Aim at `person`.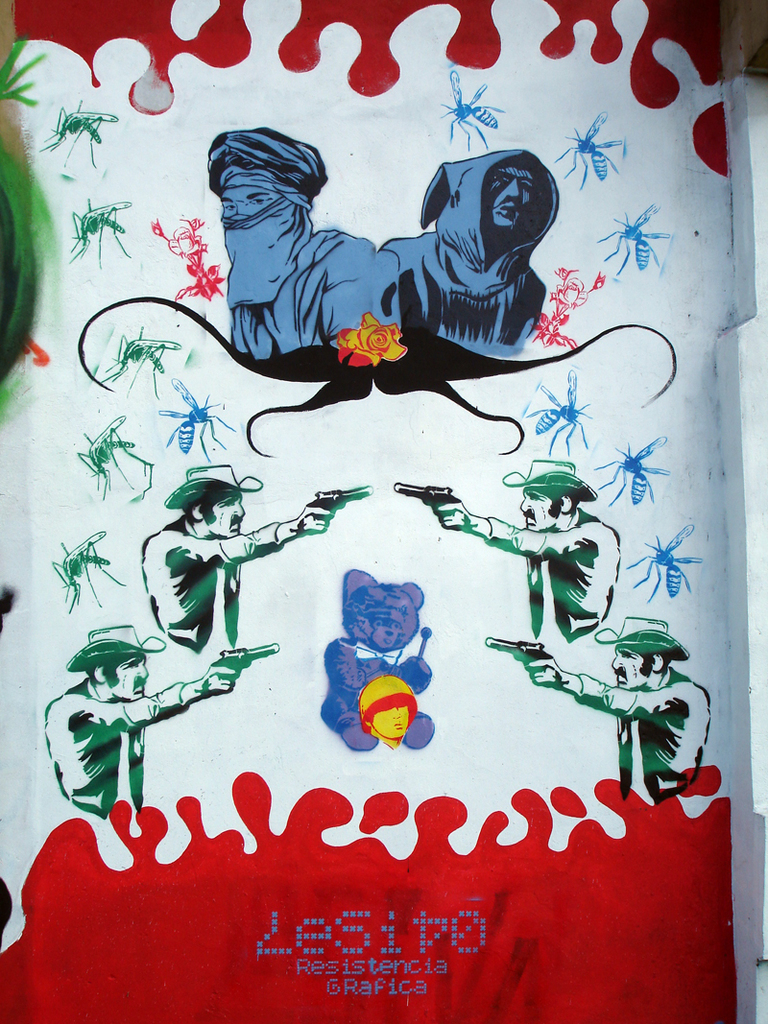
Aimed at 149:466:337:651.
